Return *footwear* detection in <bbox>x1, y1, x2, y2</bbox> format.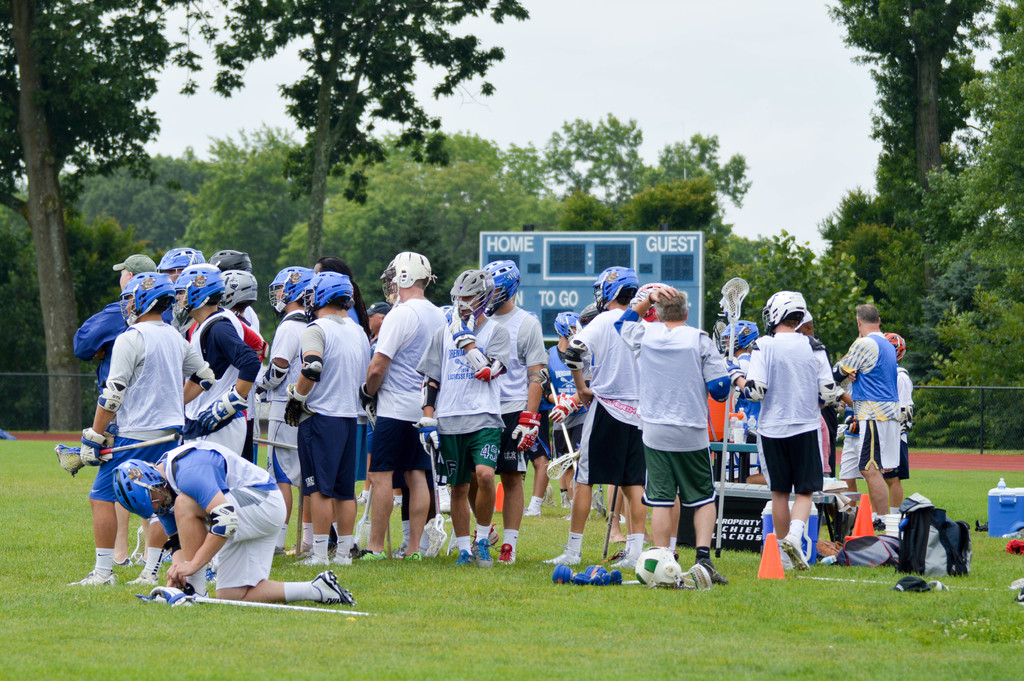
<bbox>131, 569, 161, 586</bbox>.
